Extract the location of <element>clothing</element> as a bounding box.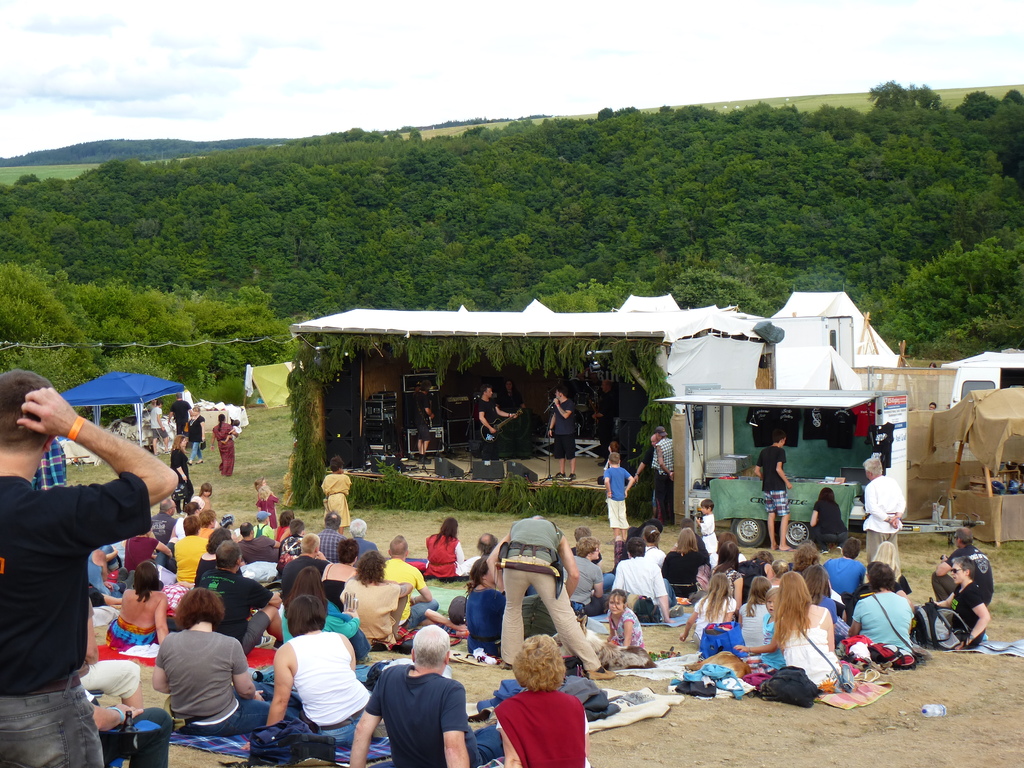
{"x1": 739, "y1": 600, "x2": 772, "y2": 653}.
